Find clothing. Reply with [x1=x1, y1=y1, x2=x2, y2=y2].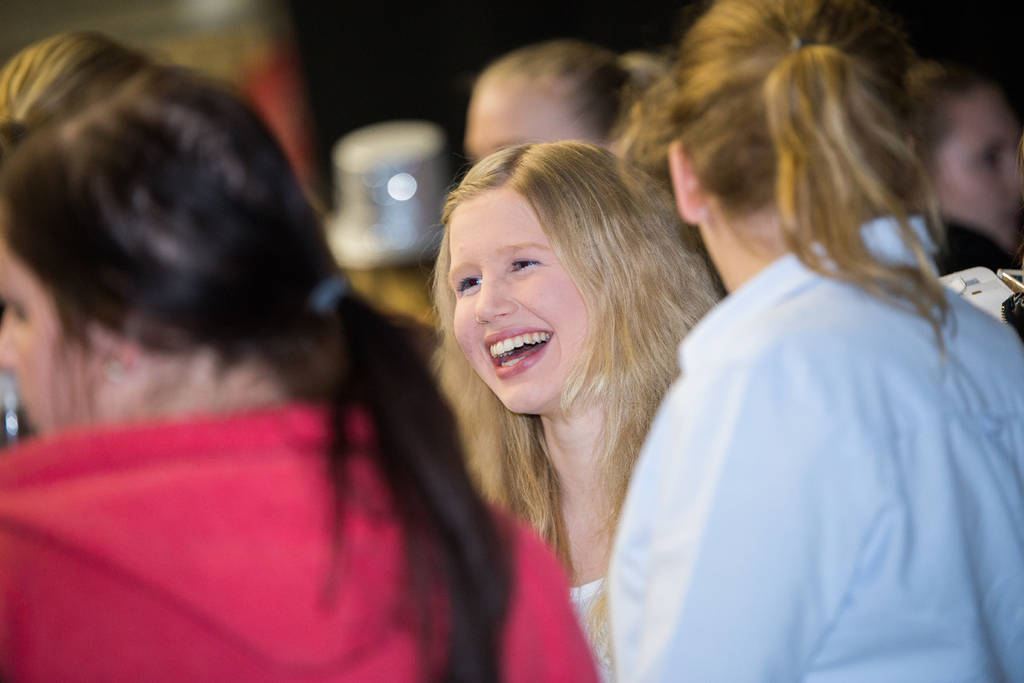
[x1=609, y1=177, x2=1009, y2=669].
